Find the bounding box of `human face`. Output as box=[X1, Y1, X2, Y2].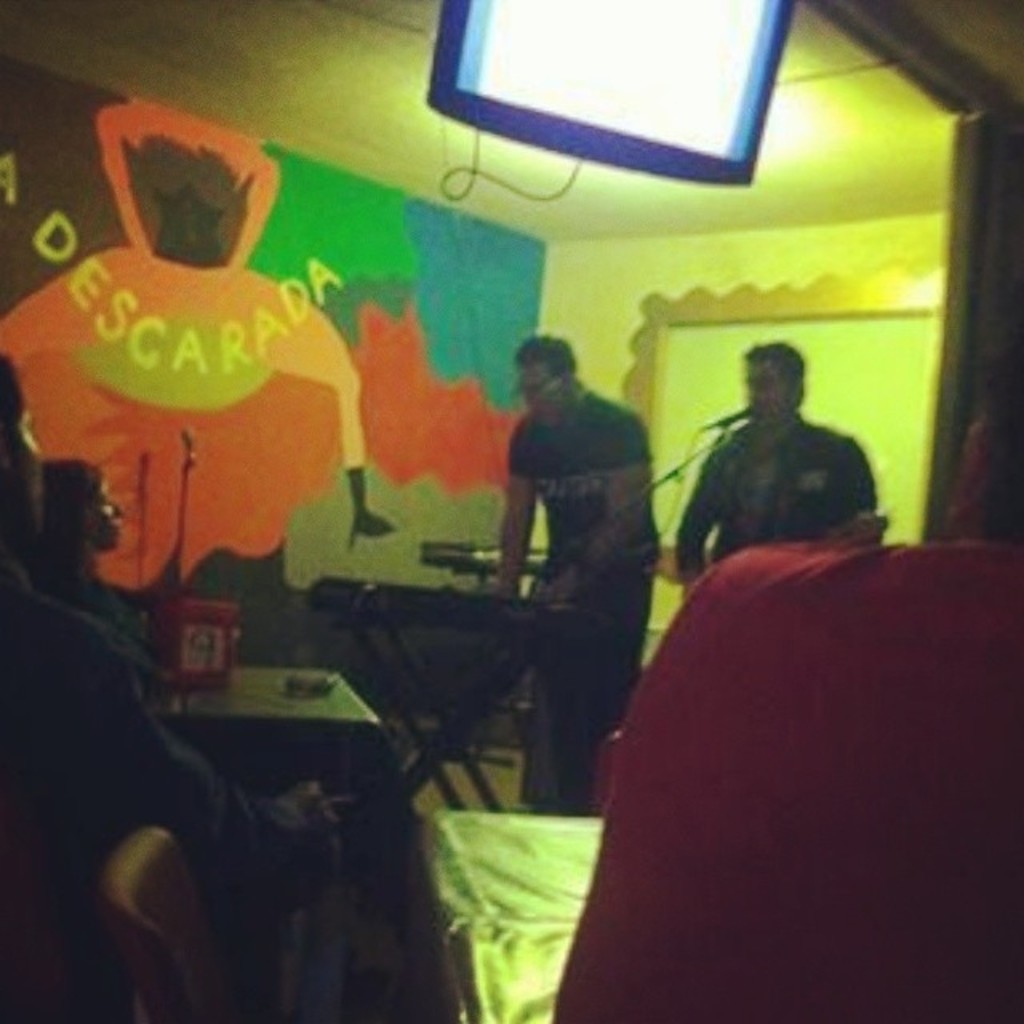
box=[518, 358, 562, 422].
